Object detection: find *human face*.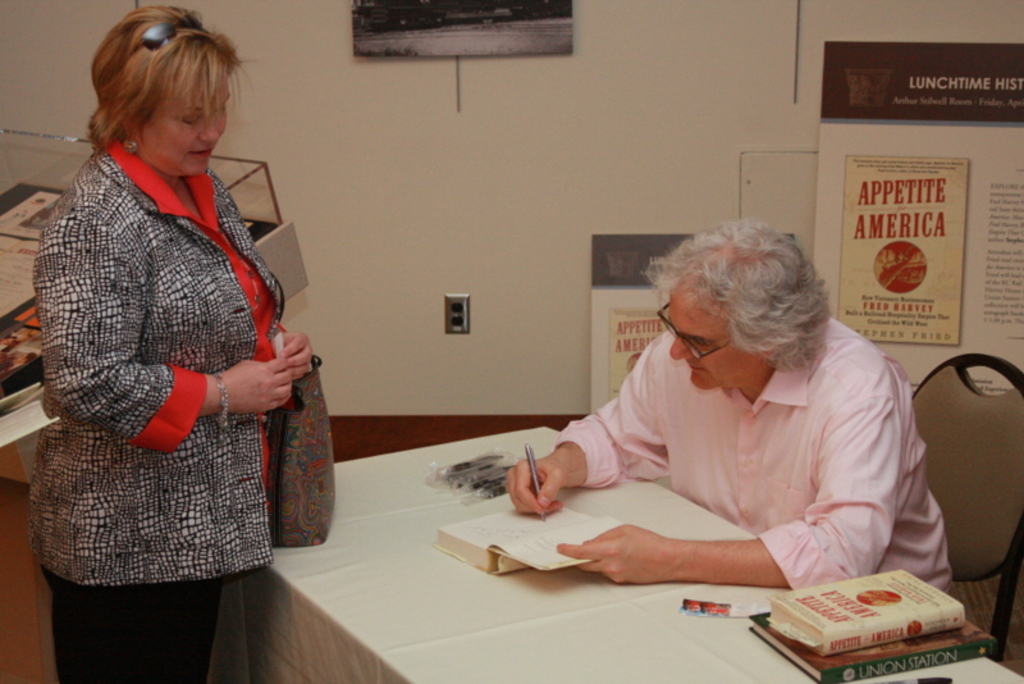
(x1=146, y1=58, x2=236, y2=173).
